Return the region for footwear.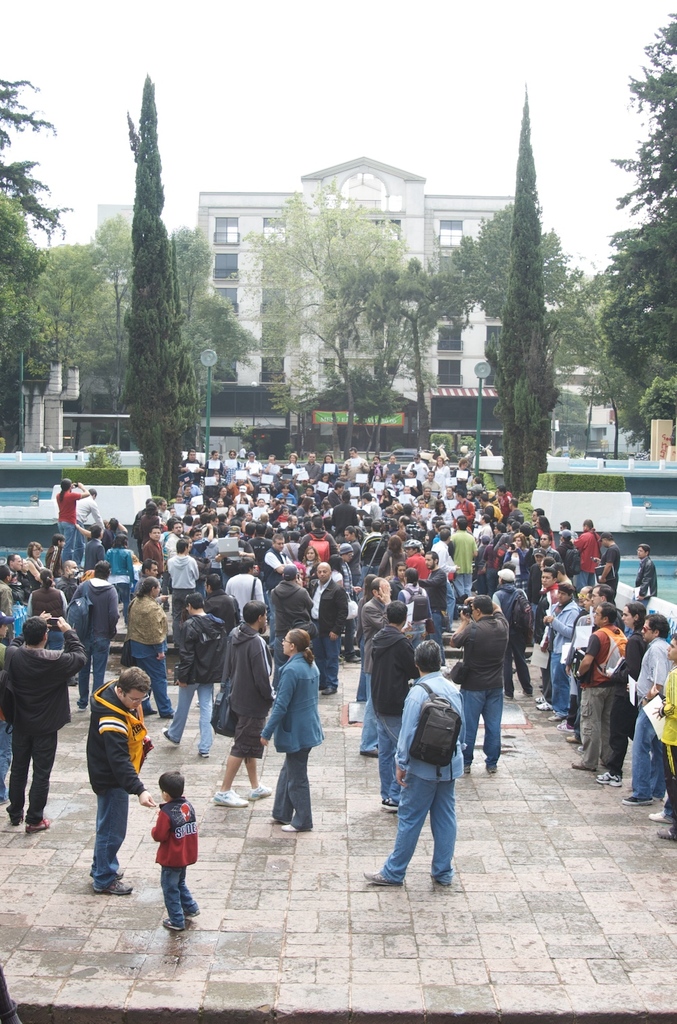
locate(158, 721, 186, 745).
